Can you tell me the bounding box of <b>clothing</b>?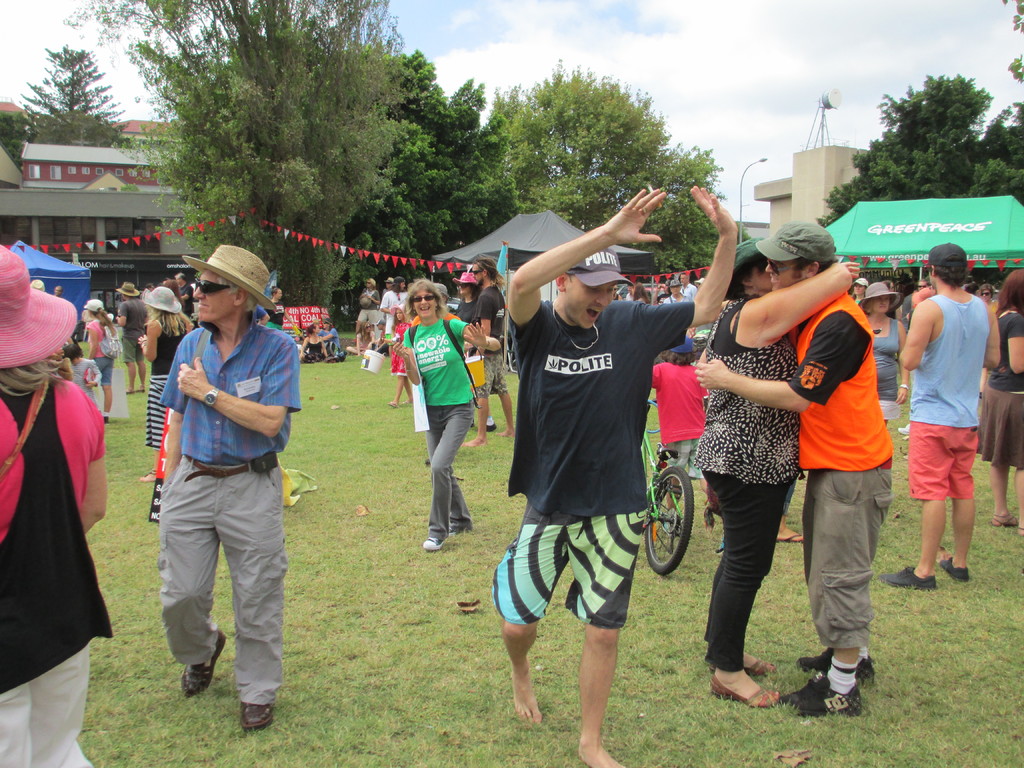
468,285,509,399.
